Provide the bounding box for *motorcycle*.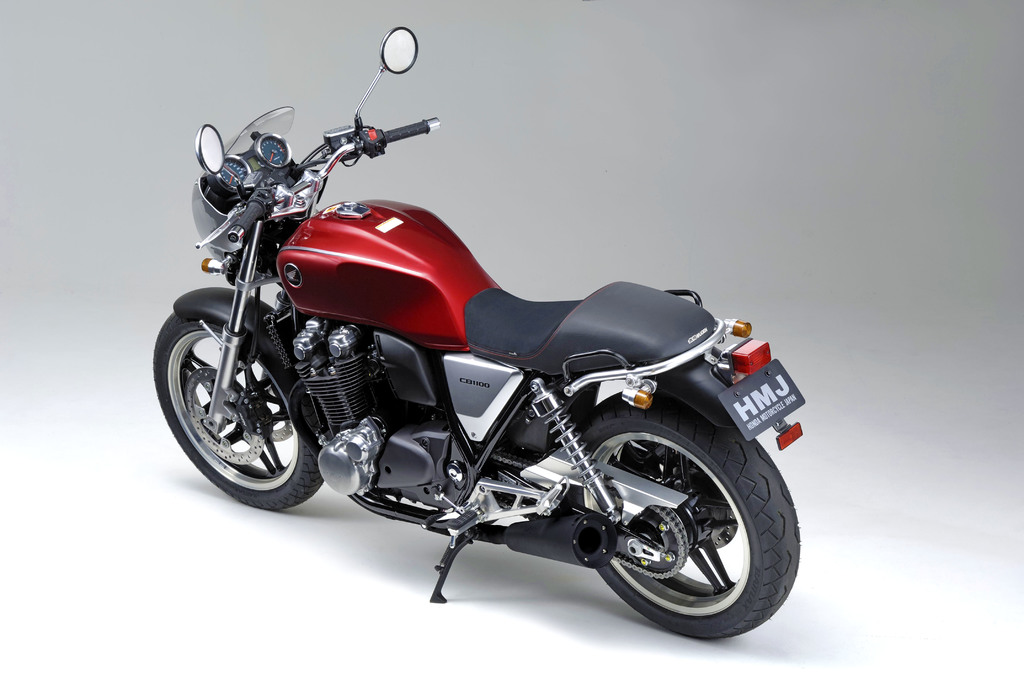
148, 22, 804, 644.
